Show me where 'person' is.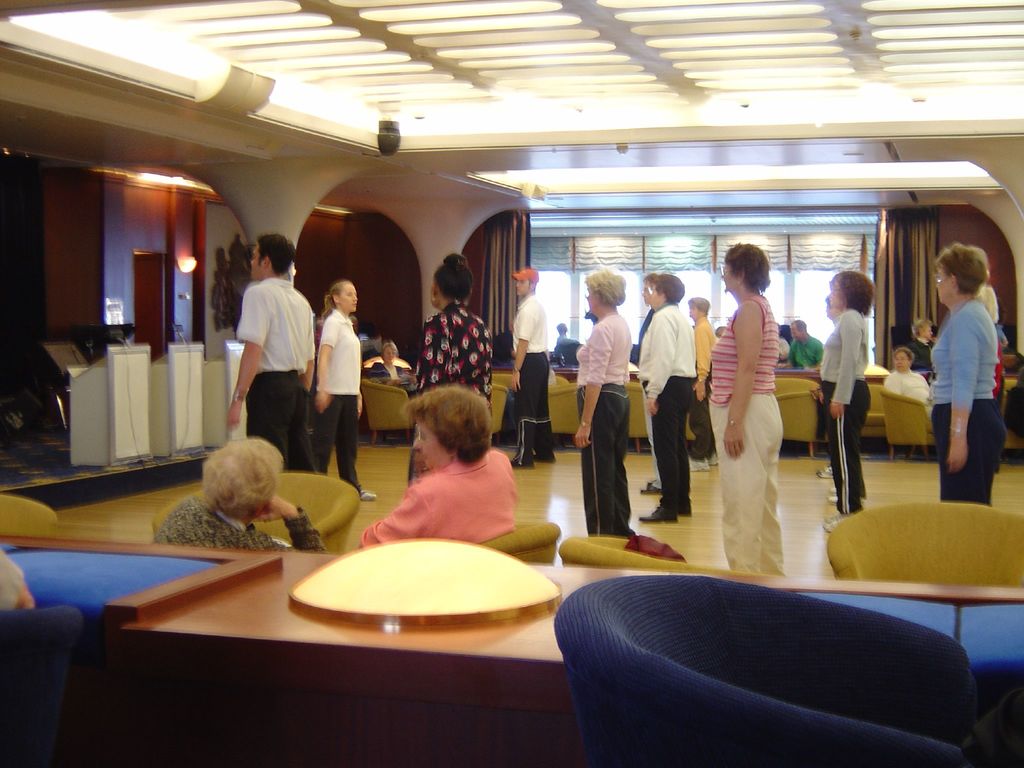
'person' is at box(358, 384, 516, 547).
